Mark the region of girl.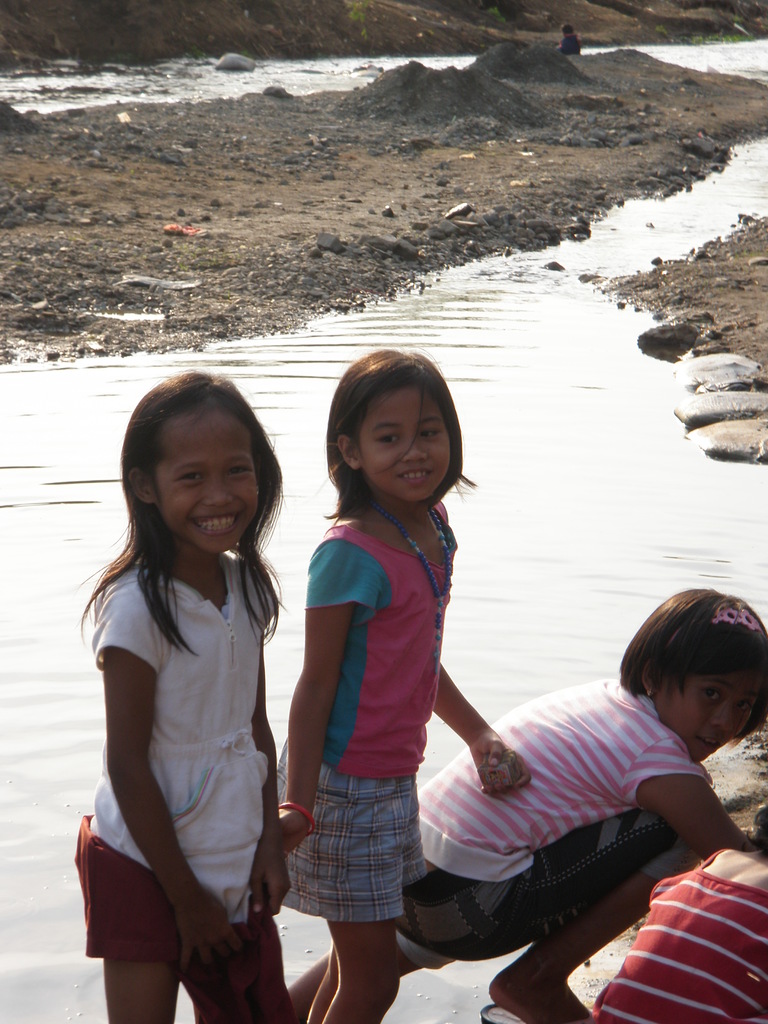
Region: select_region(77, 369, 284, 1023).
